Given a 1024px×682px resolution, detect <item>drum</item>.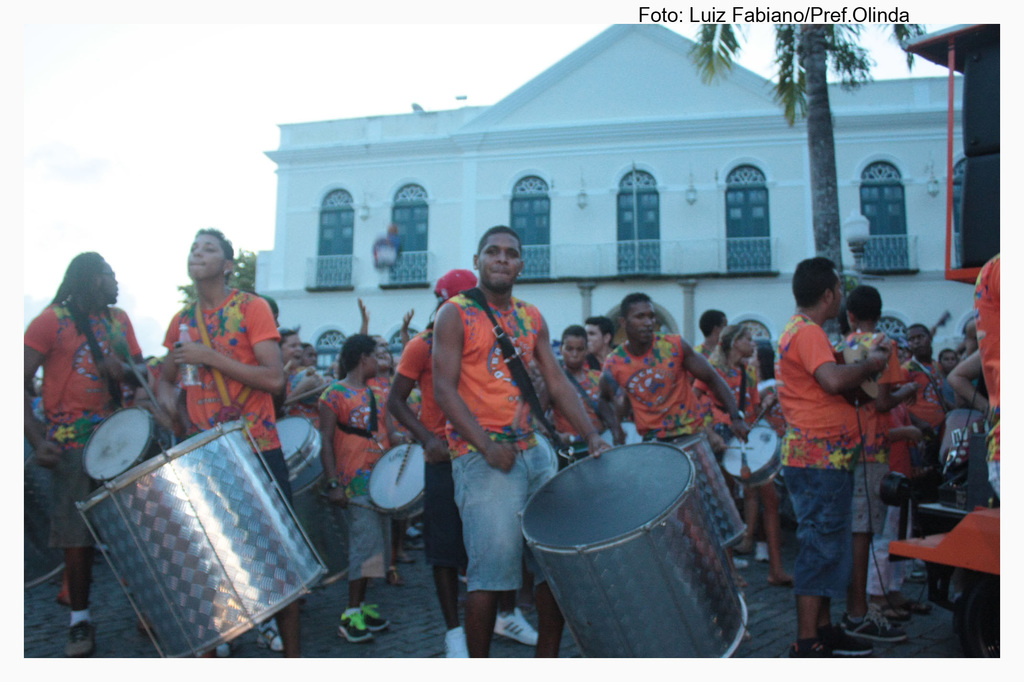
locate(278, 408, 326, 493).
